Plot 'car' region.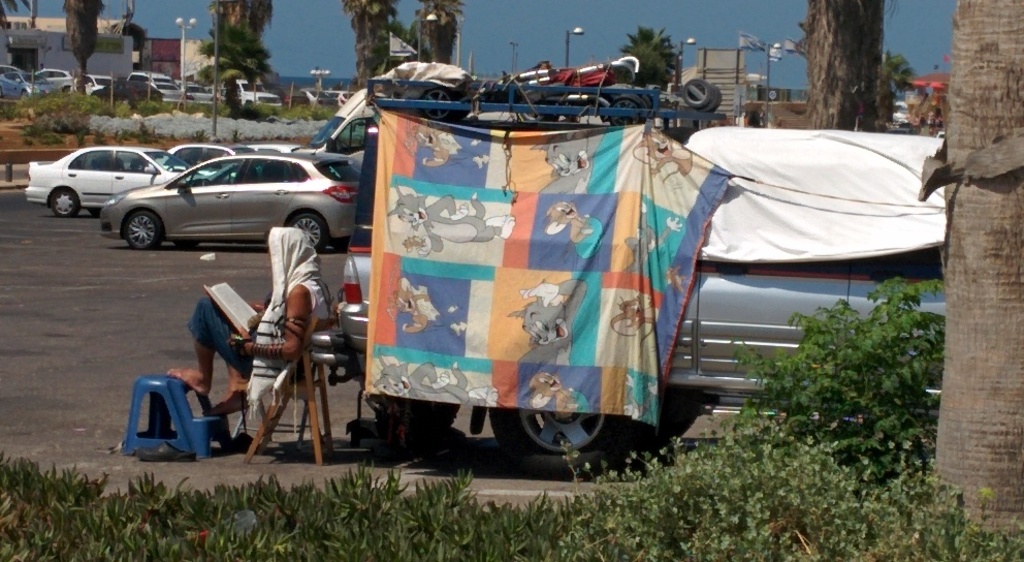
Plotted at pyautogui.locateOnScreen(148, 144, 235, 171).
